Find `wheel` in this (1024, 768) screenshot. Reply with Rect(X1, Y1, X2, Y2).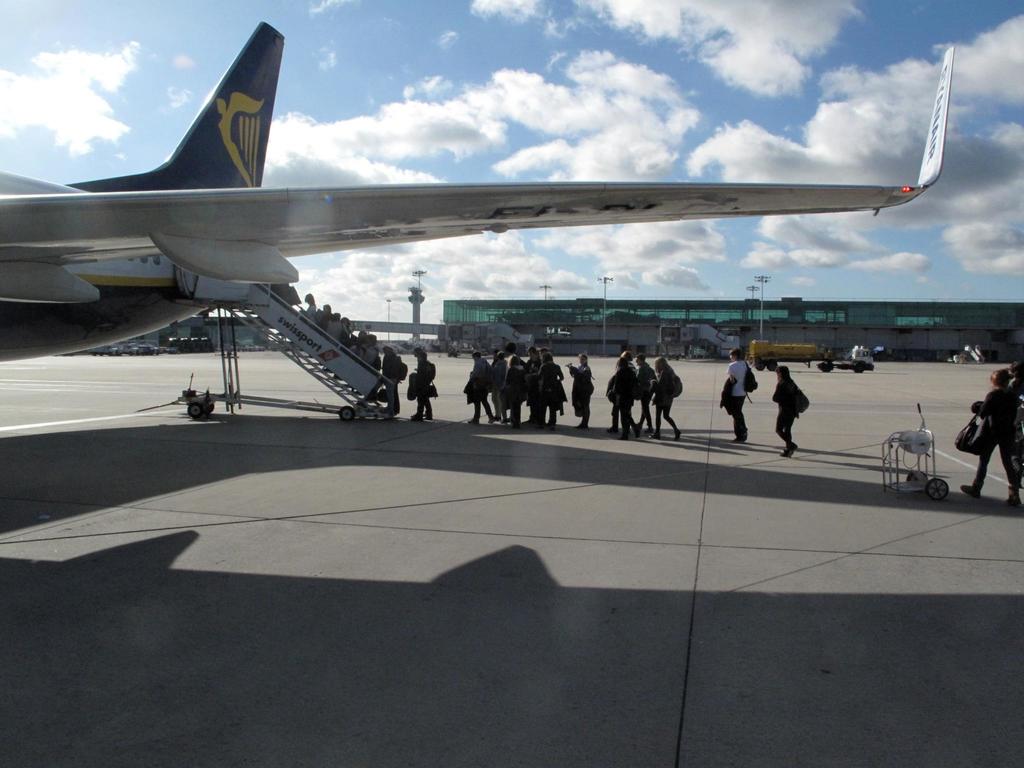
Rect(851, 360, 867, 375).
